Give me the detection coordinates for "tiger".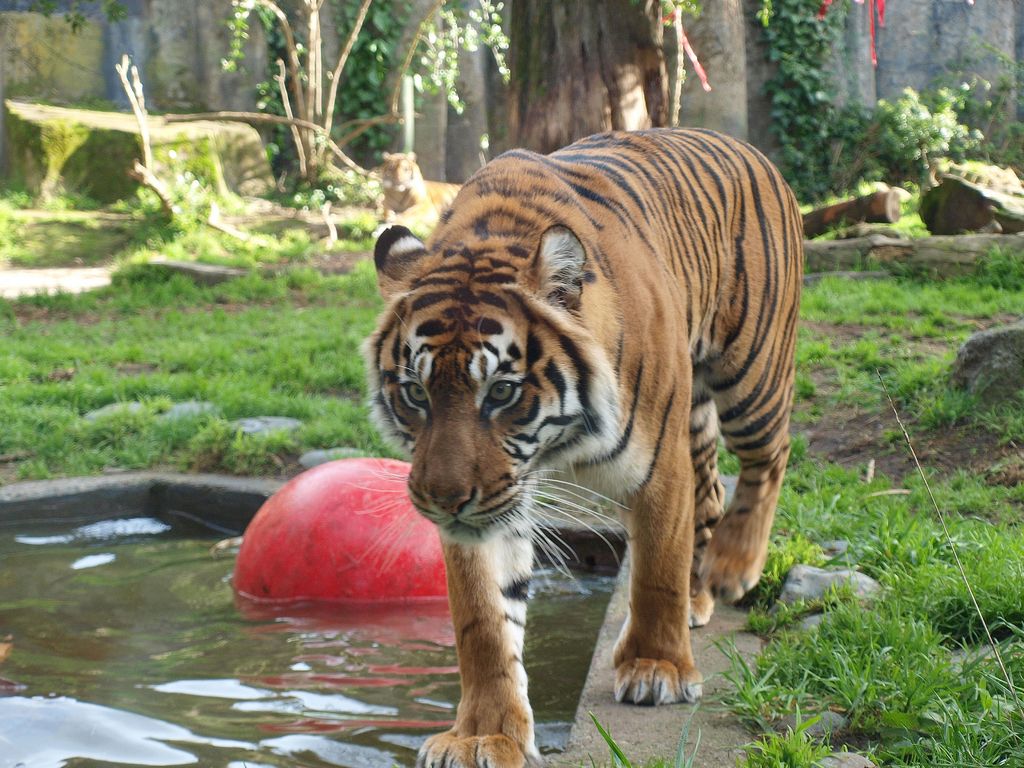
<bbox>339, 122, 802, 767</bbox>.
